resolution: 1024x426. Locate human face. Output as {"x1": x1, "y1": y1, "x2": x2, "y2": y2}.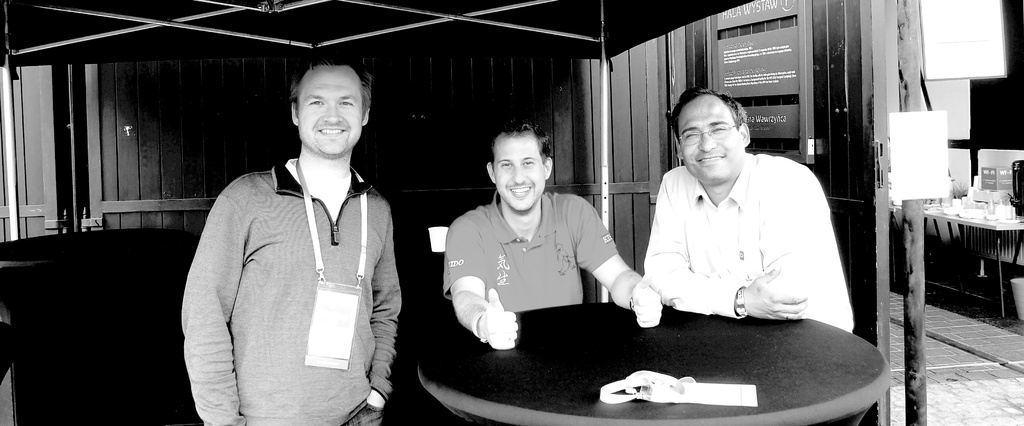
{"x1": 298, "y1": 70, "x2": 365, "y2": 151}.
